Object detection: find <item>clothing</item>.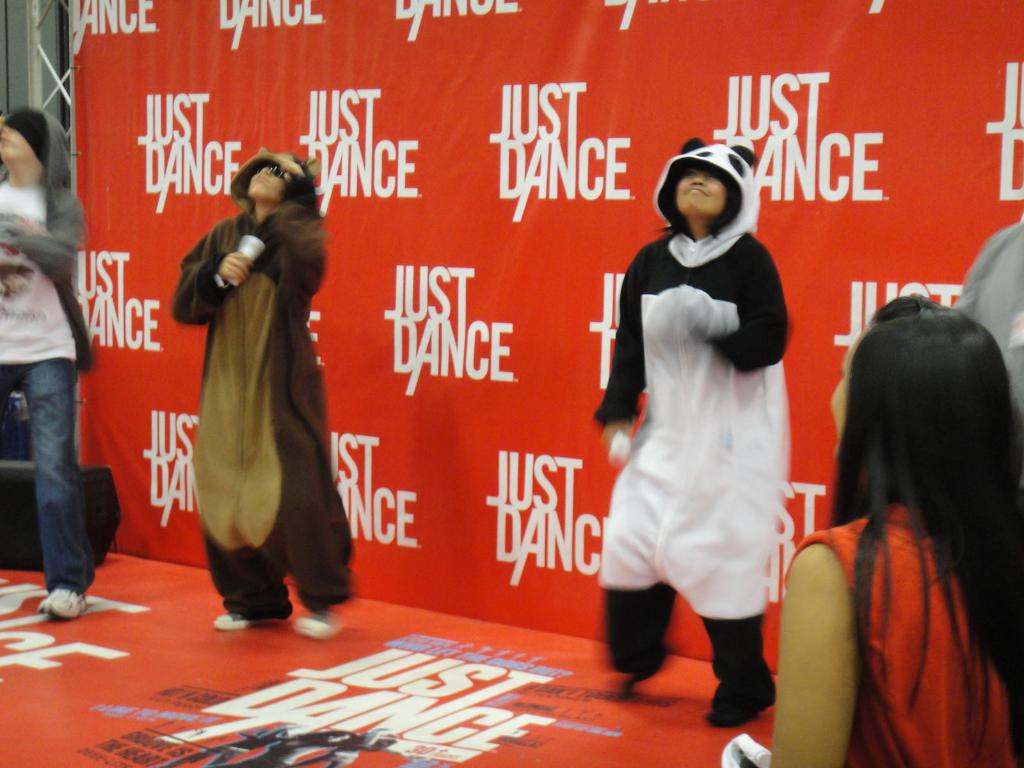
box(172, 150, 353, 623).
